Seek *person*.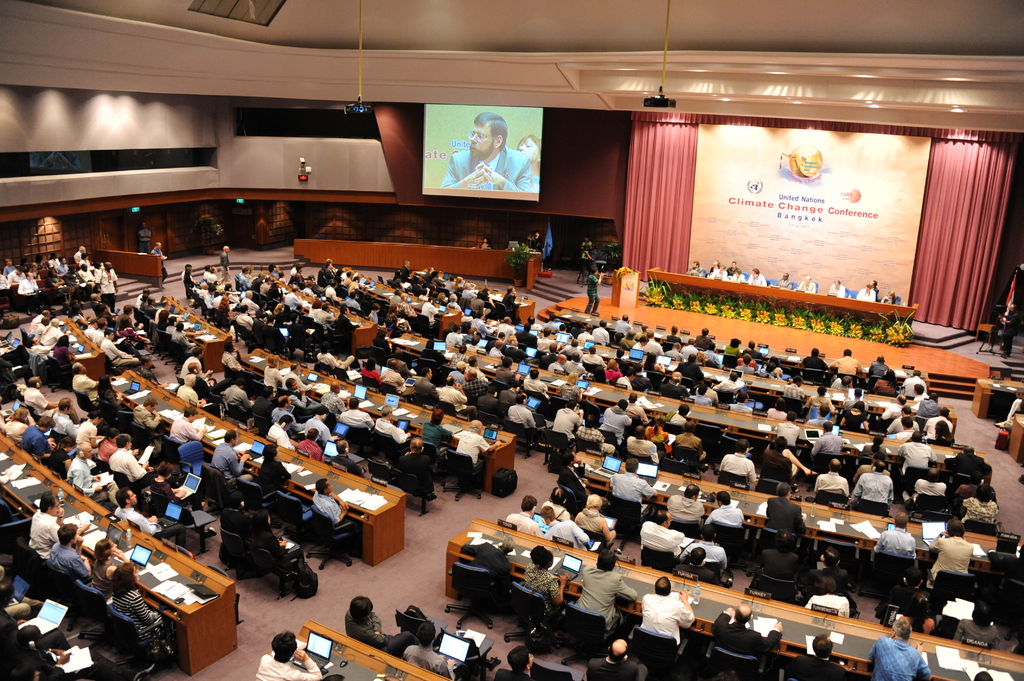
<region>614, 316, 634, 333</region>.
